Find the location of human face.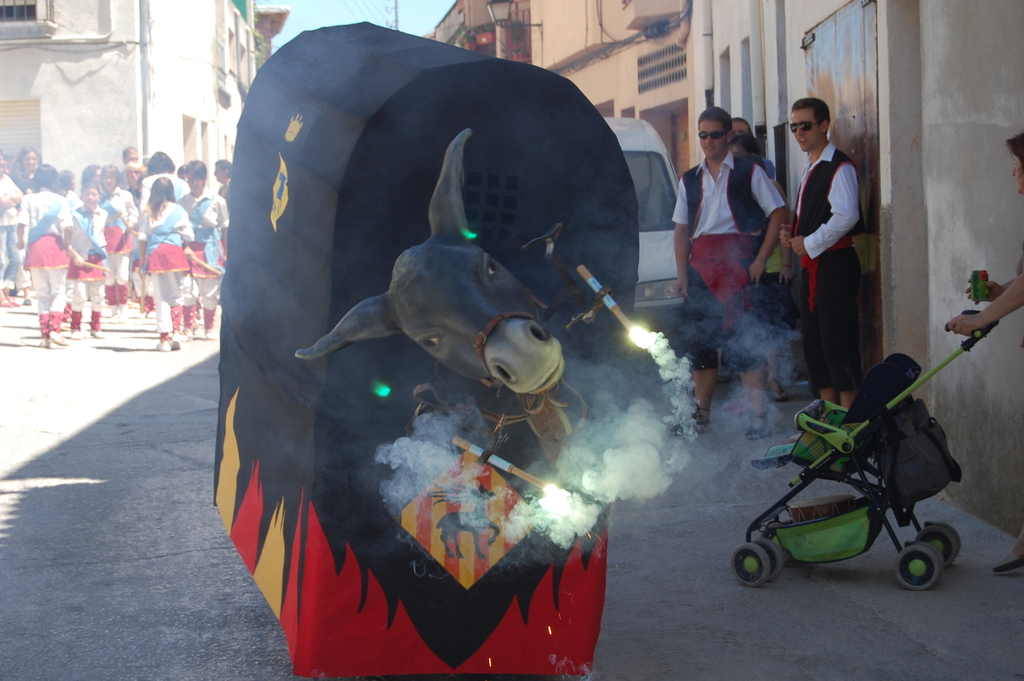
Location: 83/188/97/206.
